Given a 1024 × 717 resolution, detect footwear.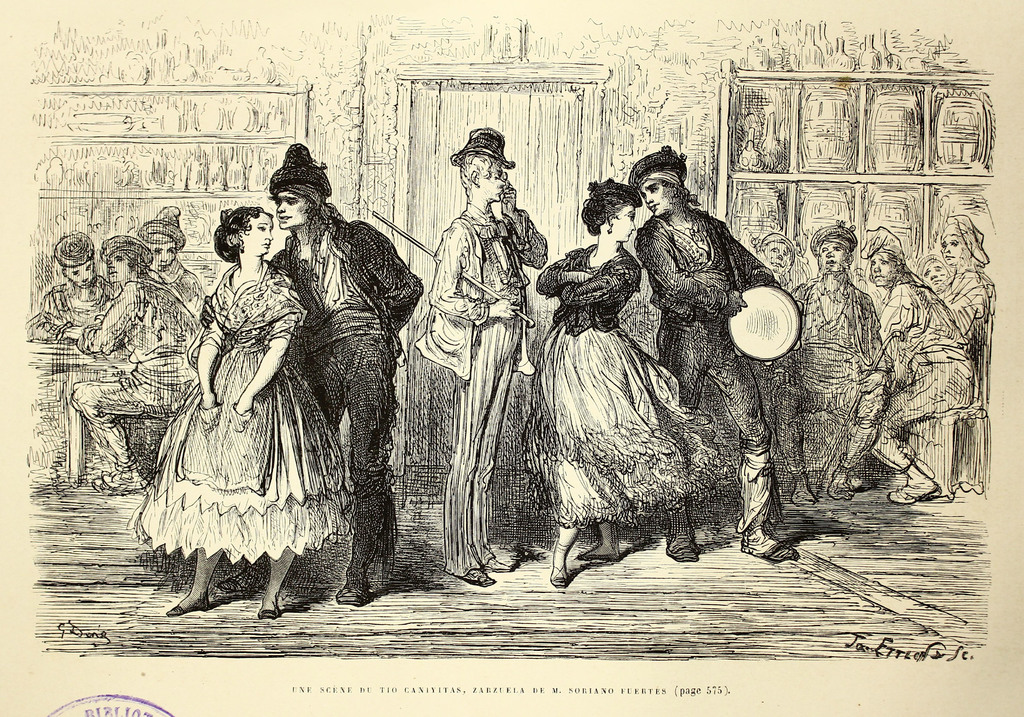
217/568/268/590.
